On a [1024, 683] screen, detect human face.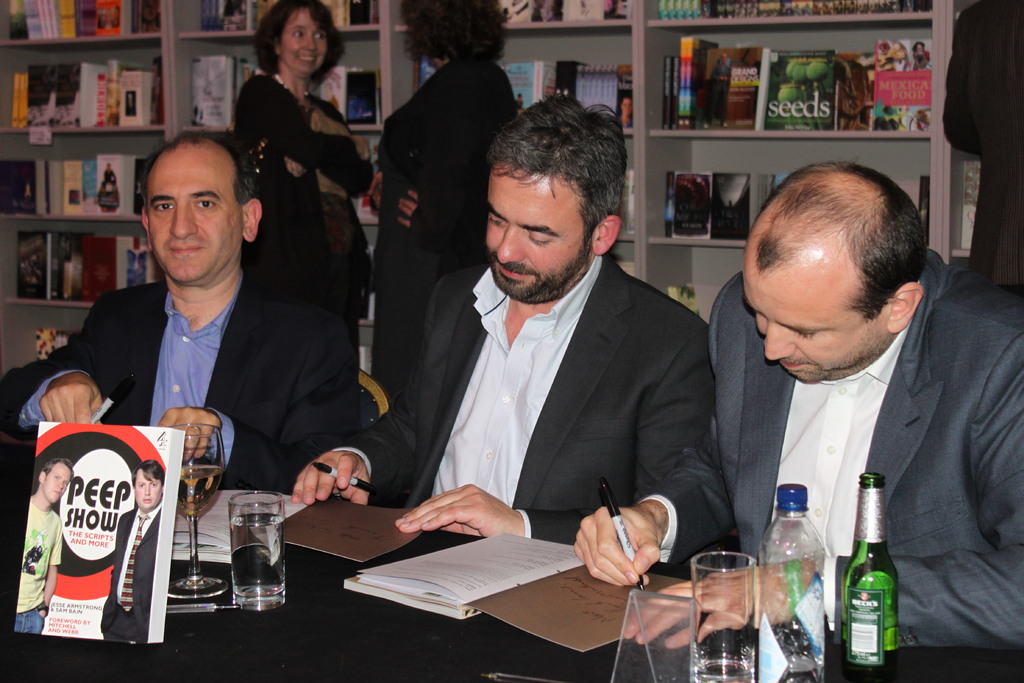
bbox(136, 468, 162, 512).
